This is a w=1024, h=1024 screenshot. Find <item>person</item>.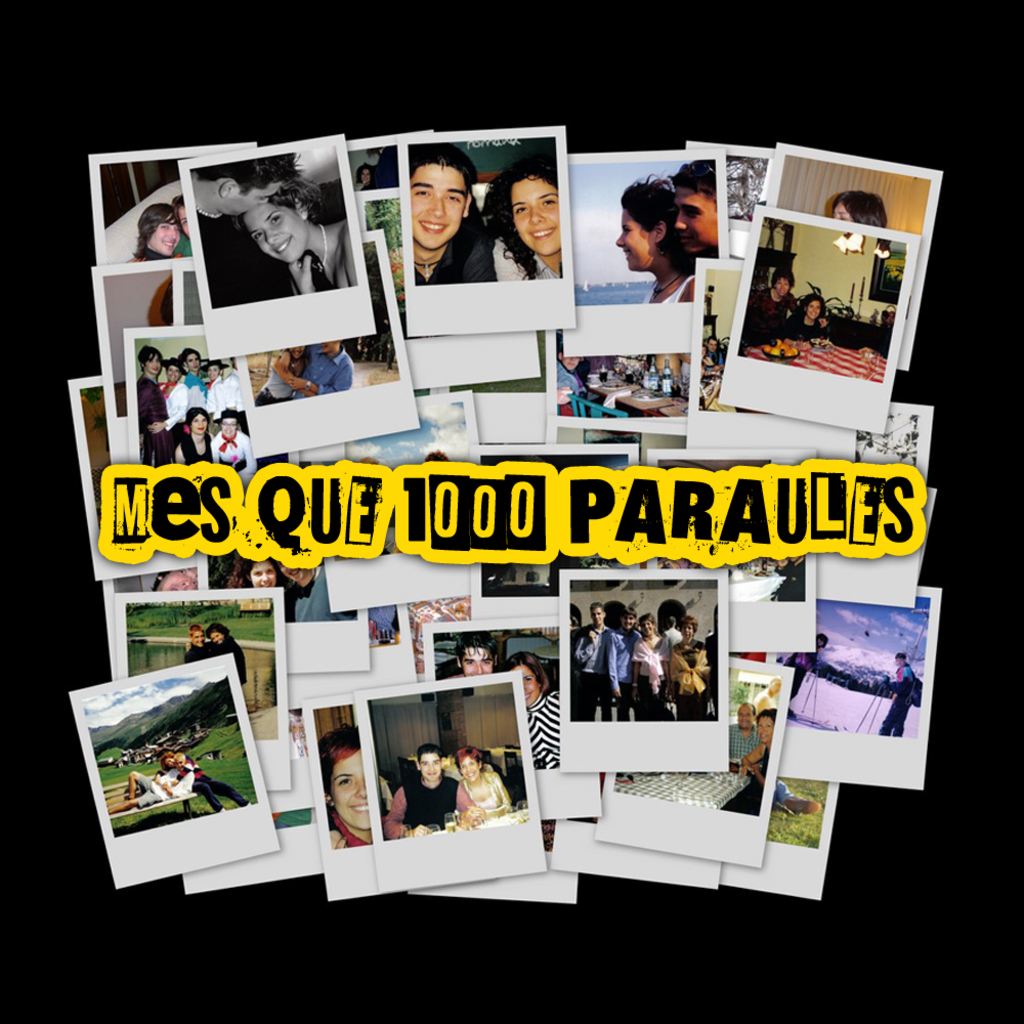
Bounding box: 724 698 761 769.
